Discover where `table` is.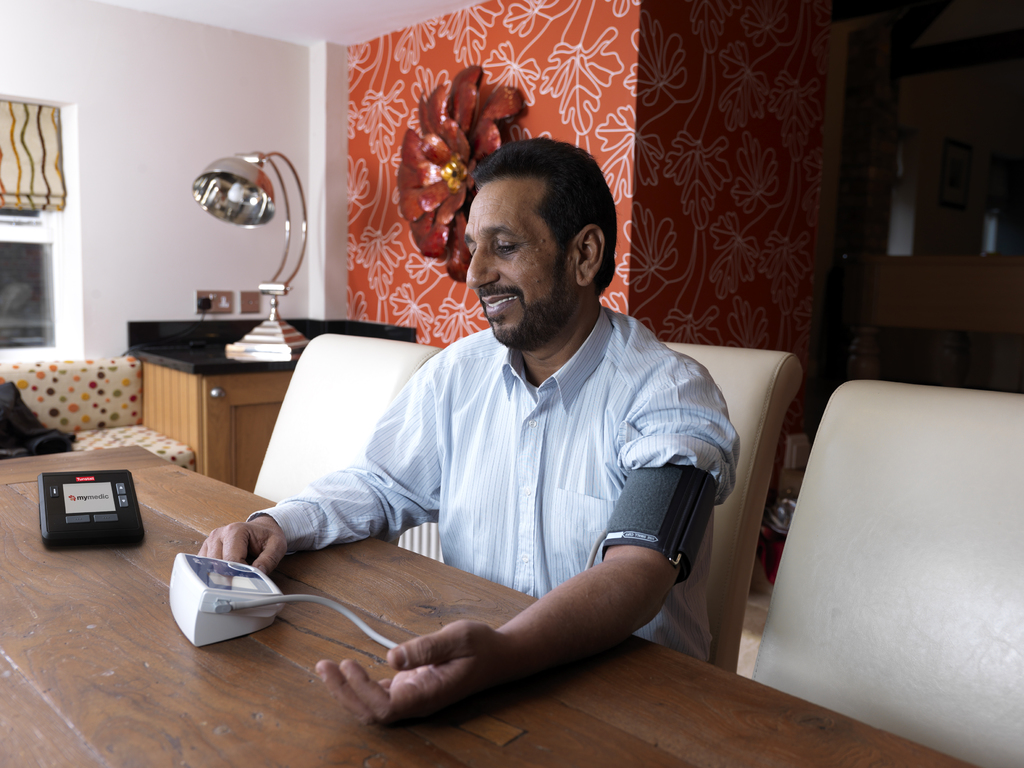
Discovered at <bbox>0, 444, 975, 767</bbox>.
